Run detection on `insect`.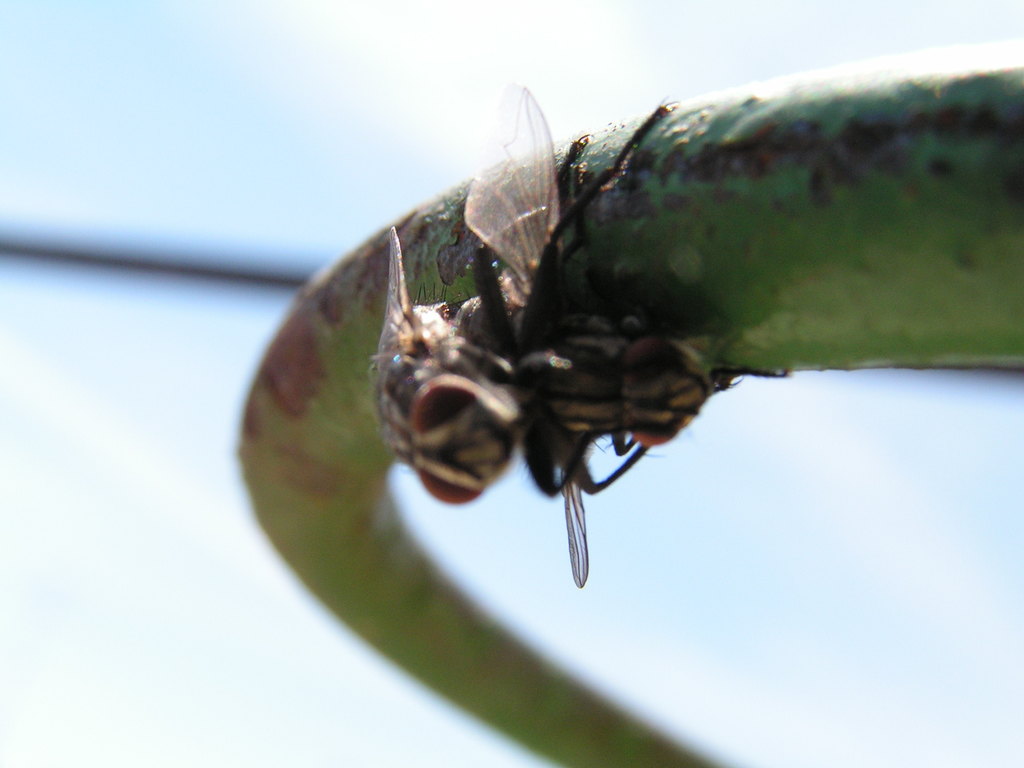
Result: 364 83 788 589.
